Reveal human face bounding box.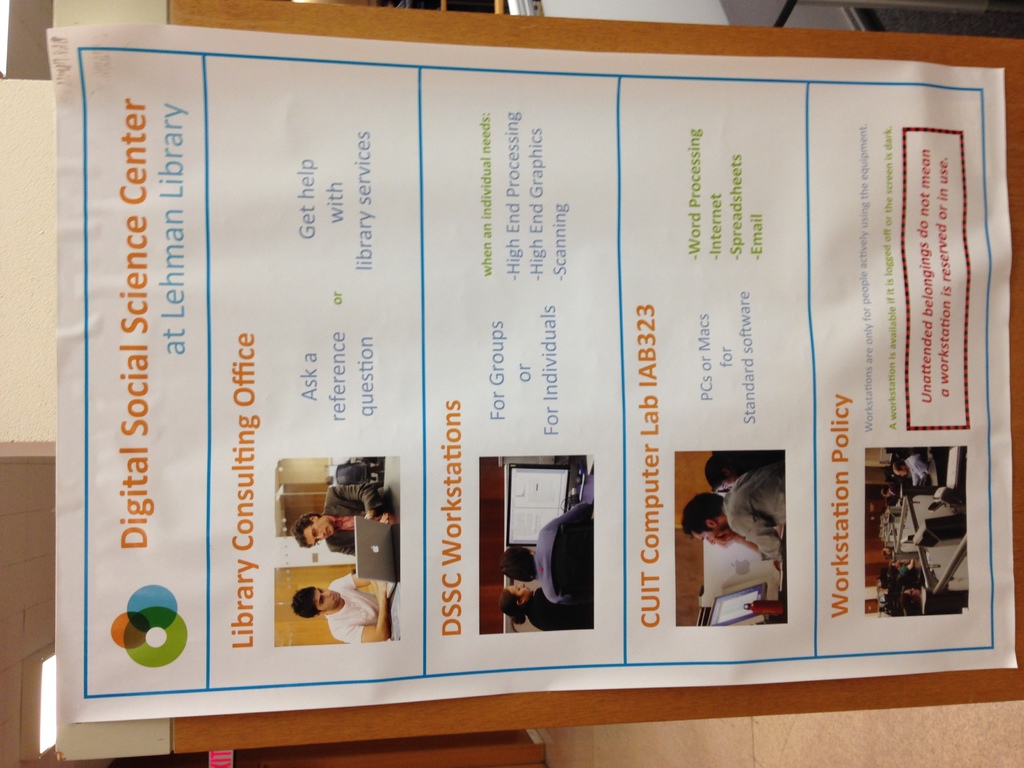
Revealed: select_region(305, 518, 334, 544).
